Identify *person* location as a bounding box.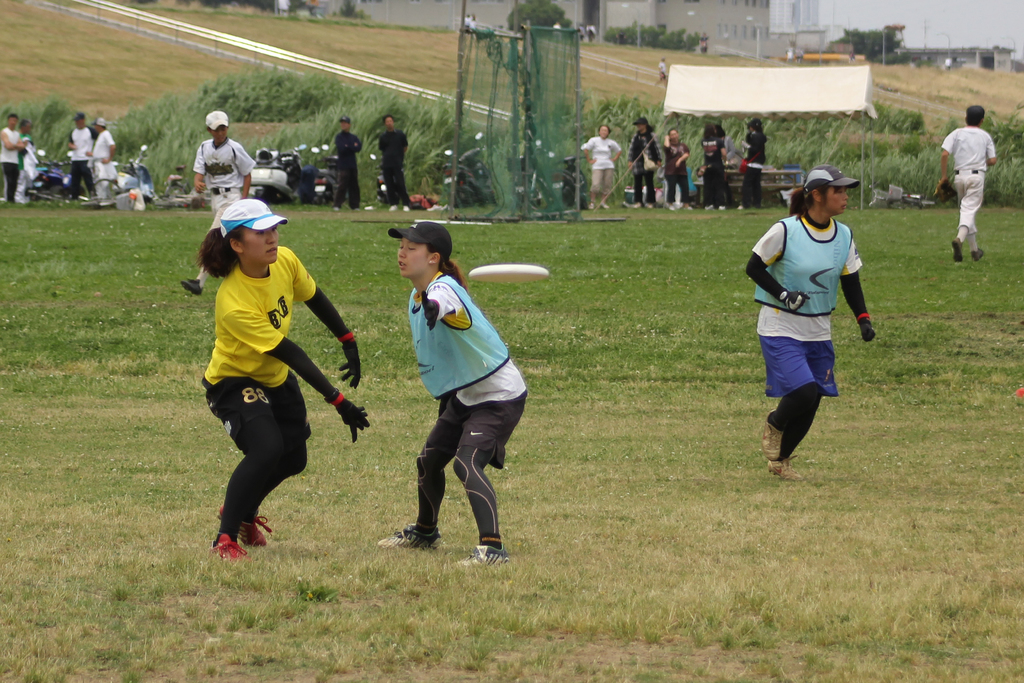
pyautogui.locateOnScreen(10, 120, 35, 203).
